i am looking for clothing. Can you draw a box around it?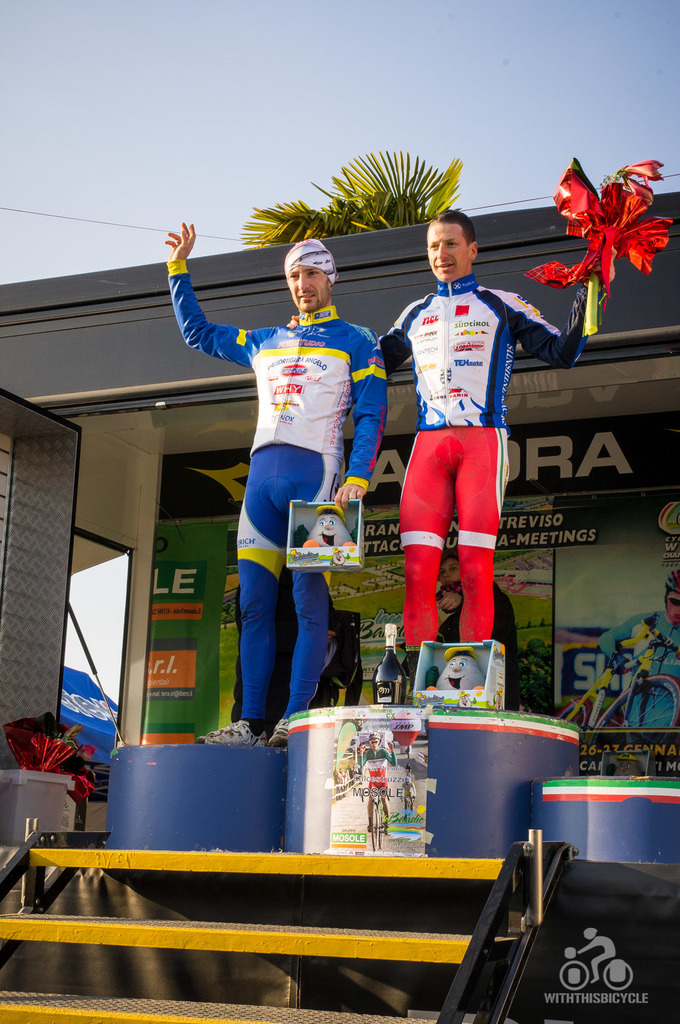
Sure, the bounding box is box=[162, 262, 389, 718].
